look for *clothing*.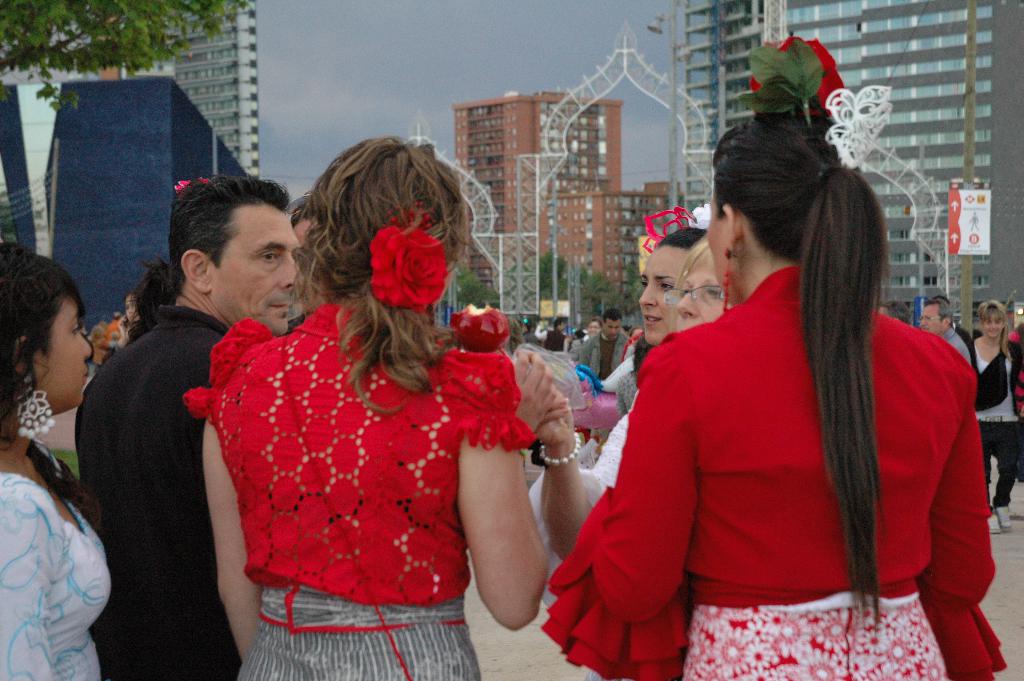
Found: 75:285:266:671.
